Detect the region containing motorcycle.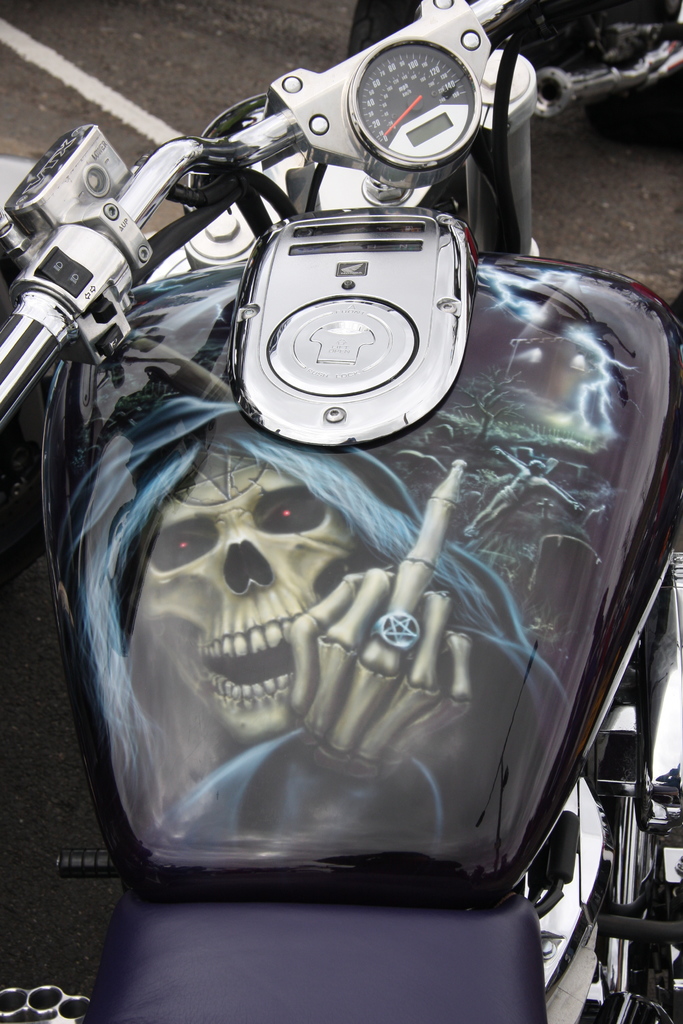
Rect(0, 78, 682, 1023).
